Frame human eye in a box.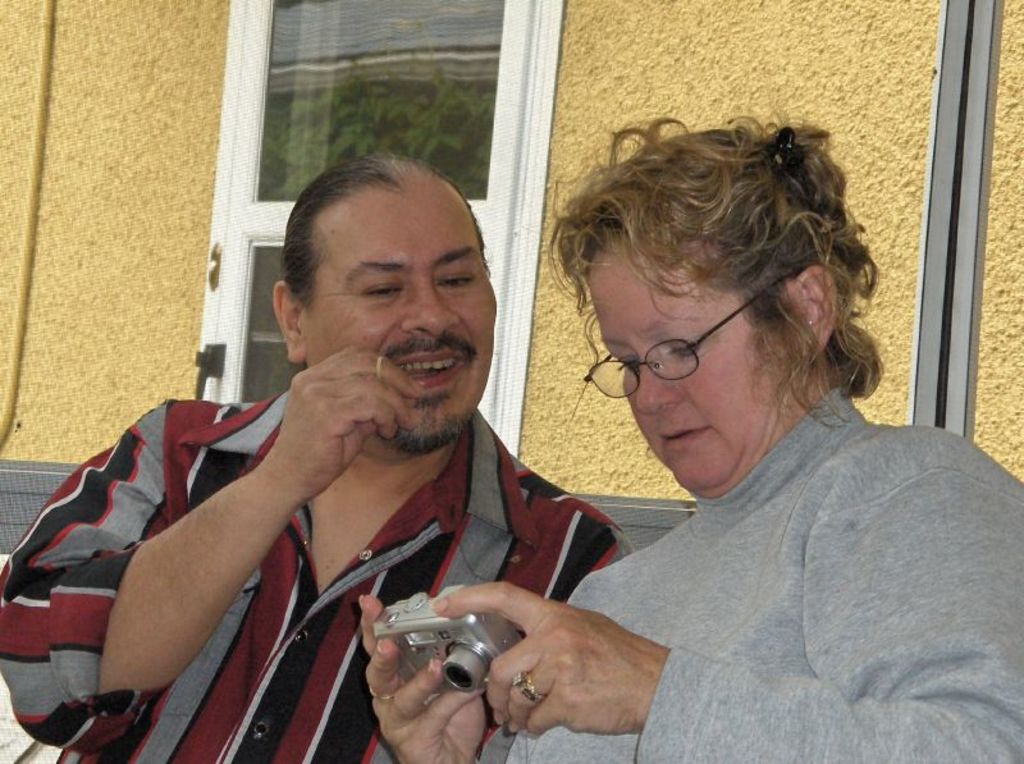
bbox=(433, 265, 477, 289).
